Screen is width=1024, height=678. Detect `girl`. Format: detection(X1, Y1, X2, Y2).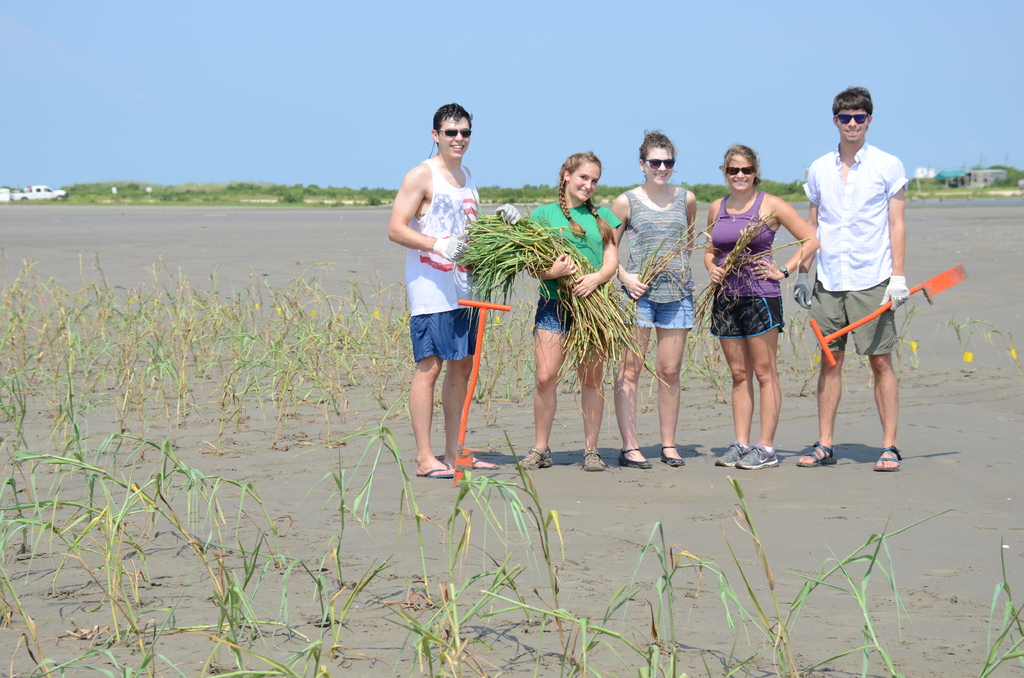
detection(614, 133, 696, 461).
